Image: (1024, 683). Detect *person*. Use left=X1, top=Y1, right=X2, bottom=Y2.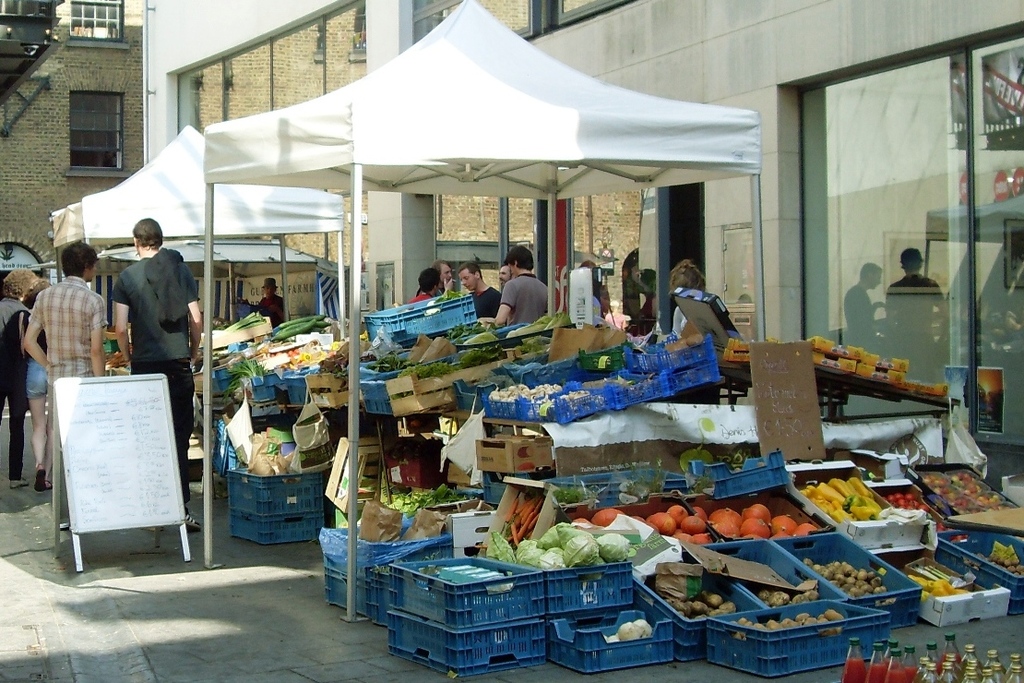
left=15, top=245, right=111, bottom=435.
